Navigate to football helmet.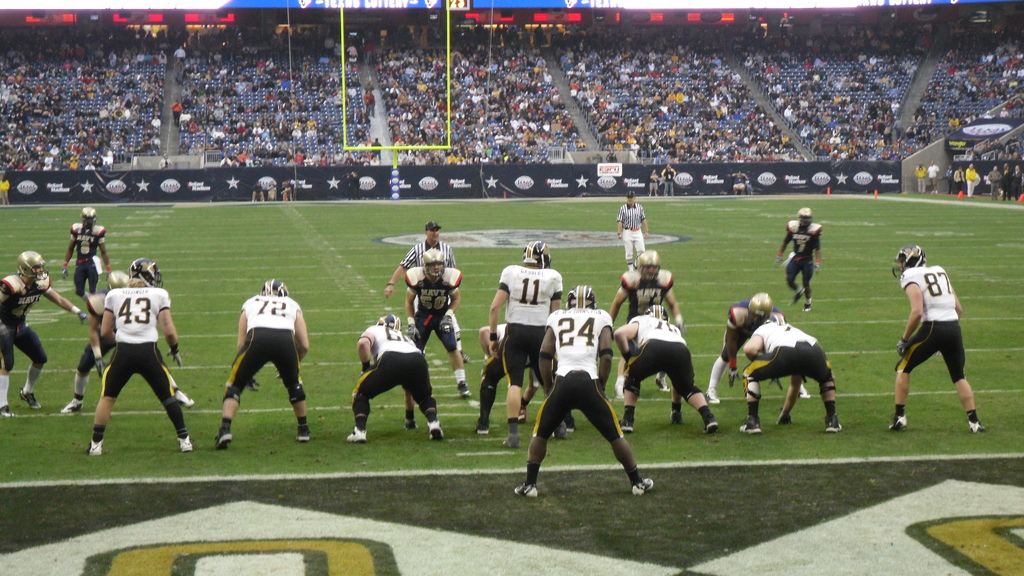
Navigation target: box=[888, 241, 927, 278].
